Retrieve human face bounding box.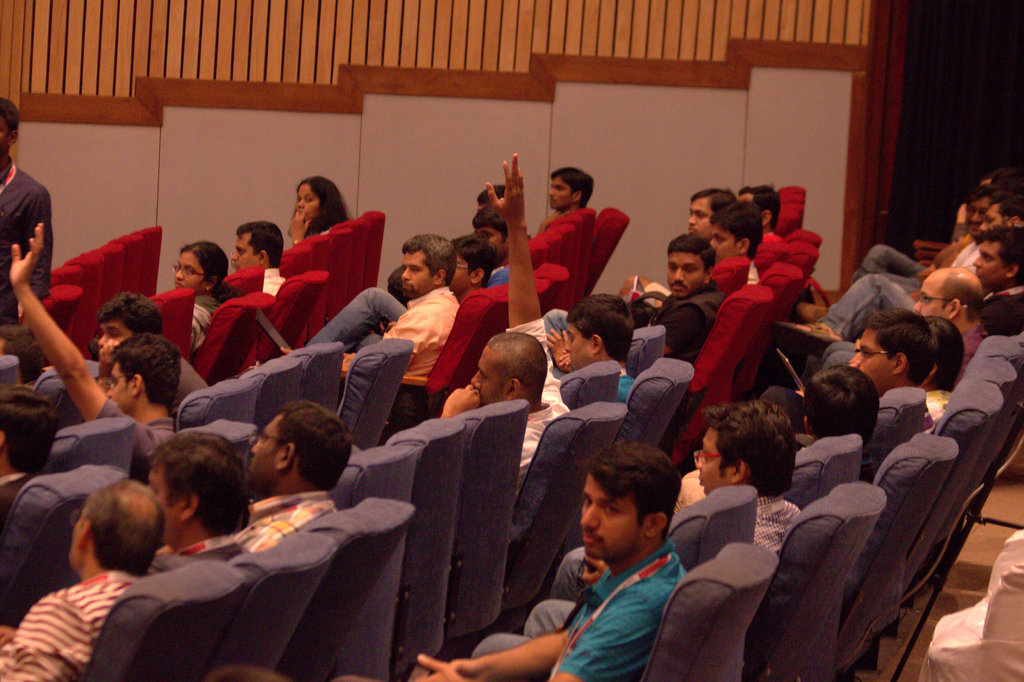
Bounding box: bbox=(968, 243, 1002, 283).
